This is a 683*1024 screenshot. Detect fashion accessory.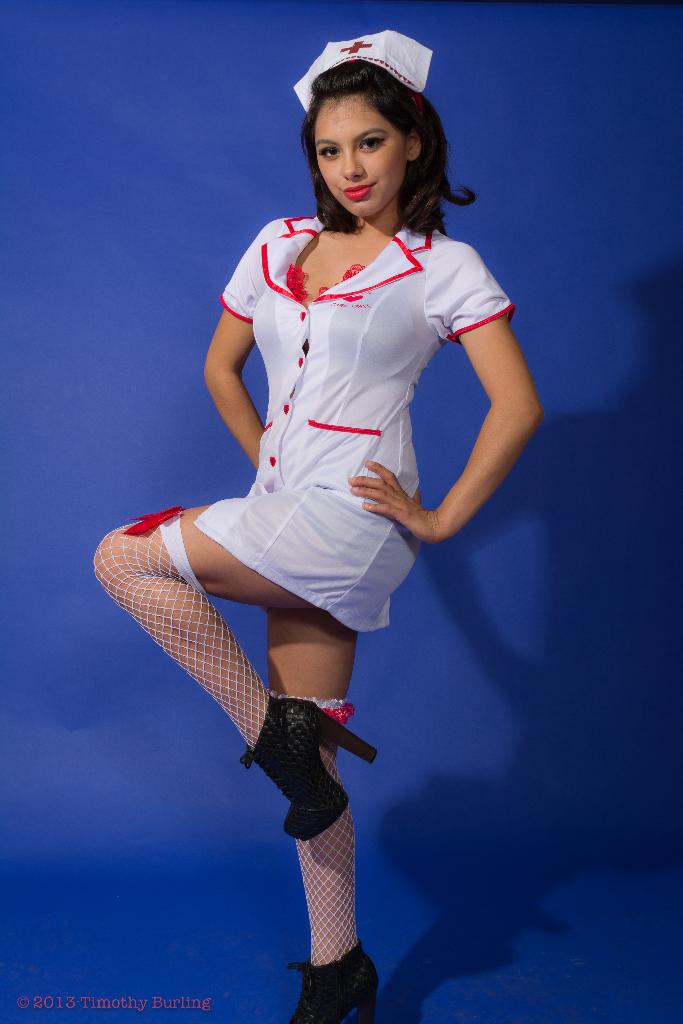
293, 945, 367, 1023.
